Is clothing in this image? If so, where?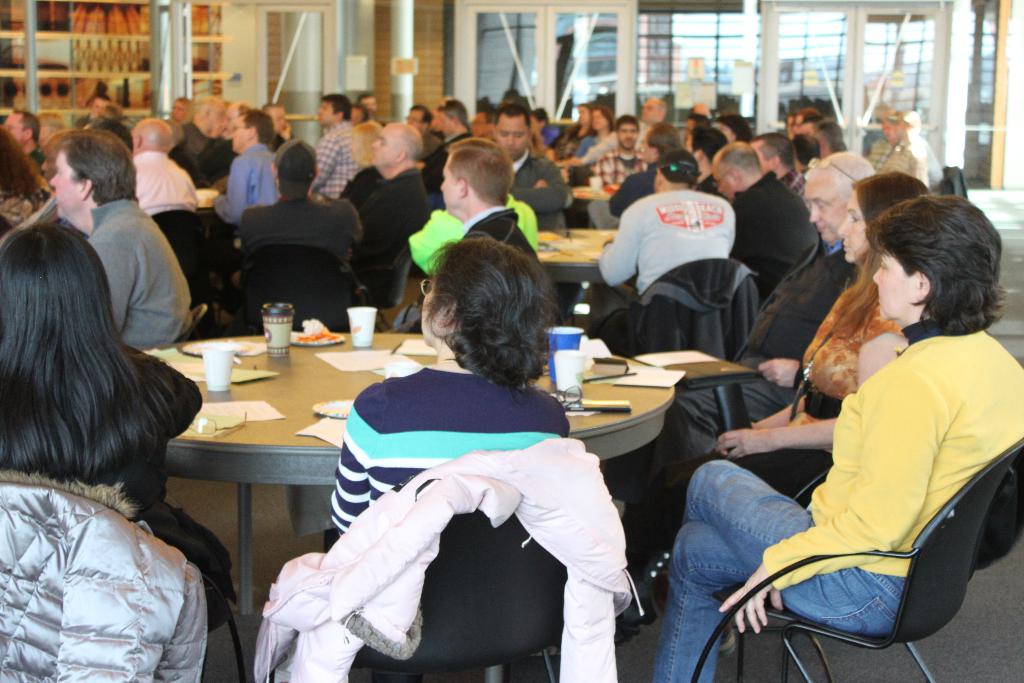
Yes, at box=[208, 142, 282, 228].
